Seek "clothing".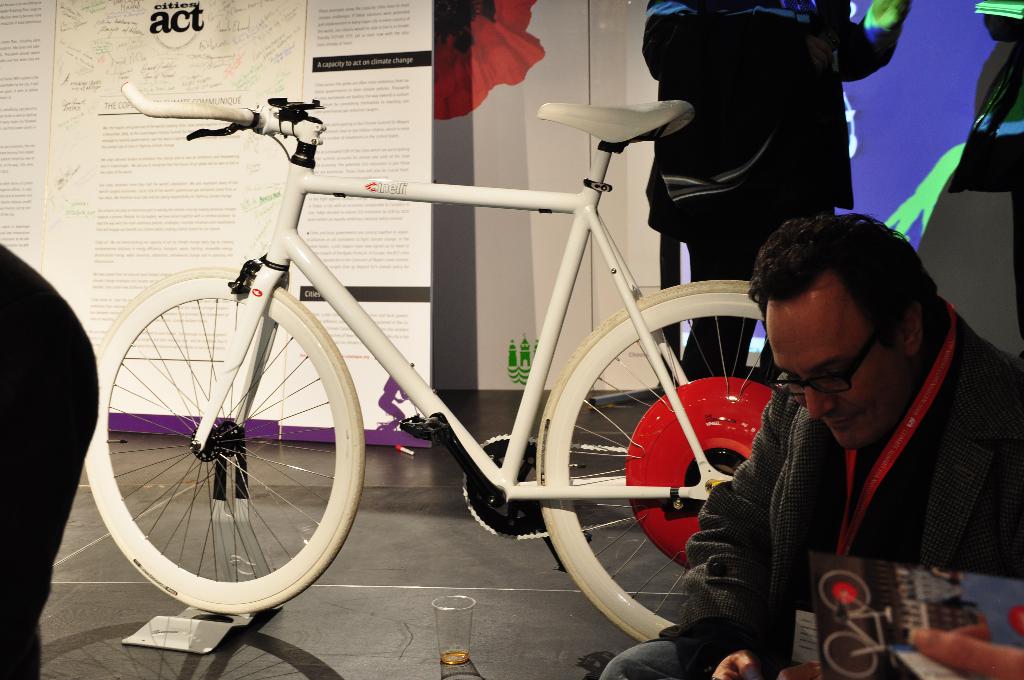
<box>641,0,884,382</box>.
